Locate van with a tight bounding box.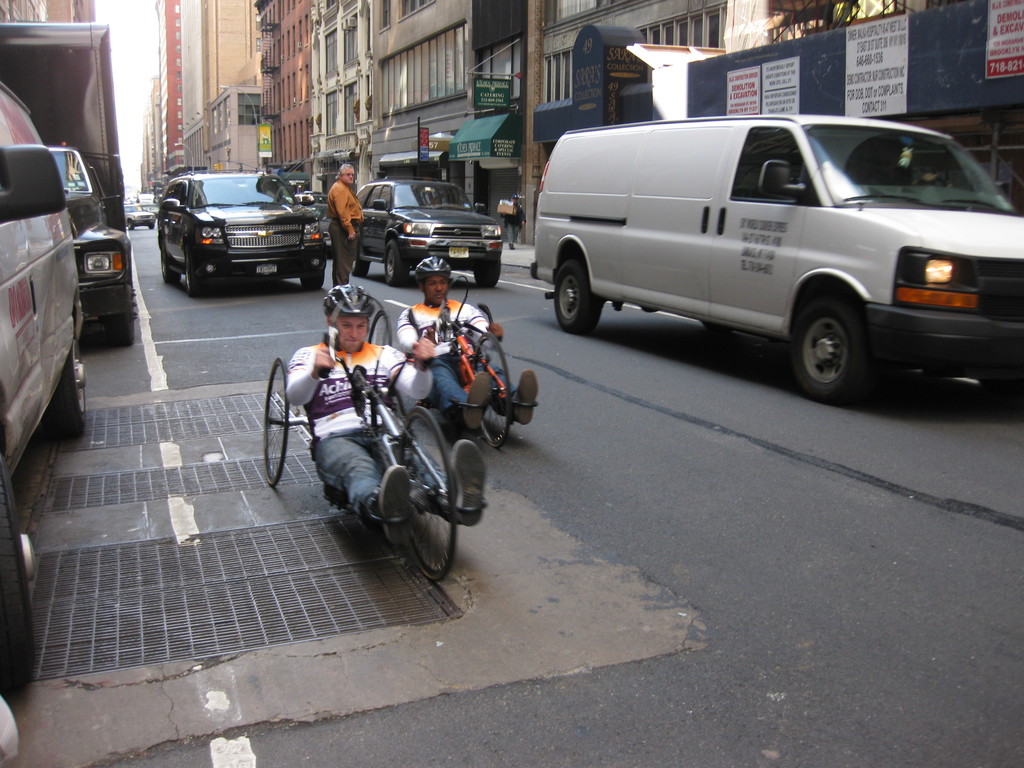
[left=527, top=114, right=1023, bottom=407].
